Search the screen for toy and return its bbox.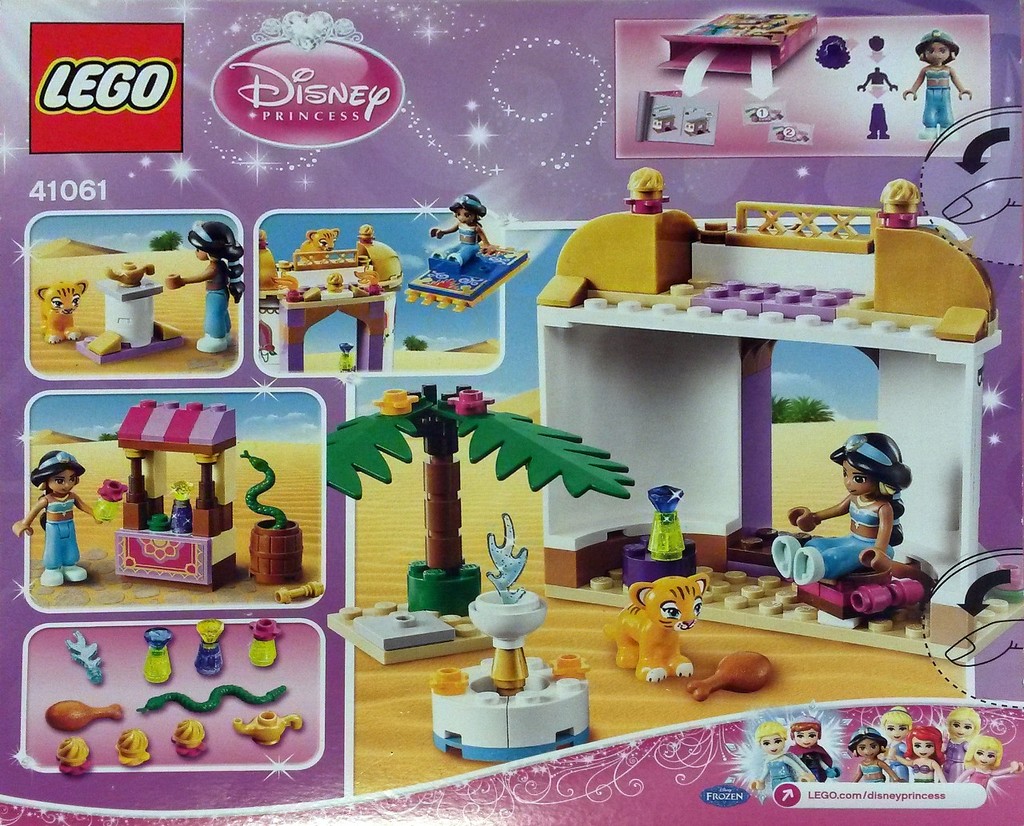
Found: x1=747, y1=718, x2=816, y2=794.
